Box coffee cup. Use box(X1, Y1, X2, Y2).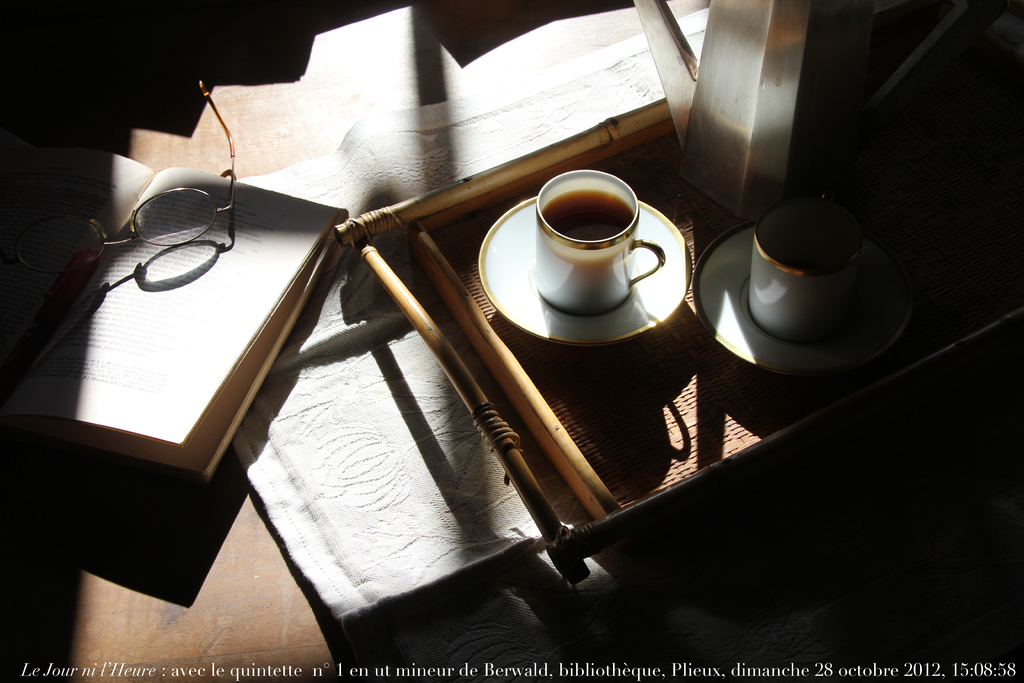
box(539, 168, 665, 318).
